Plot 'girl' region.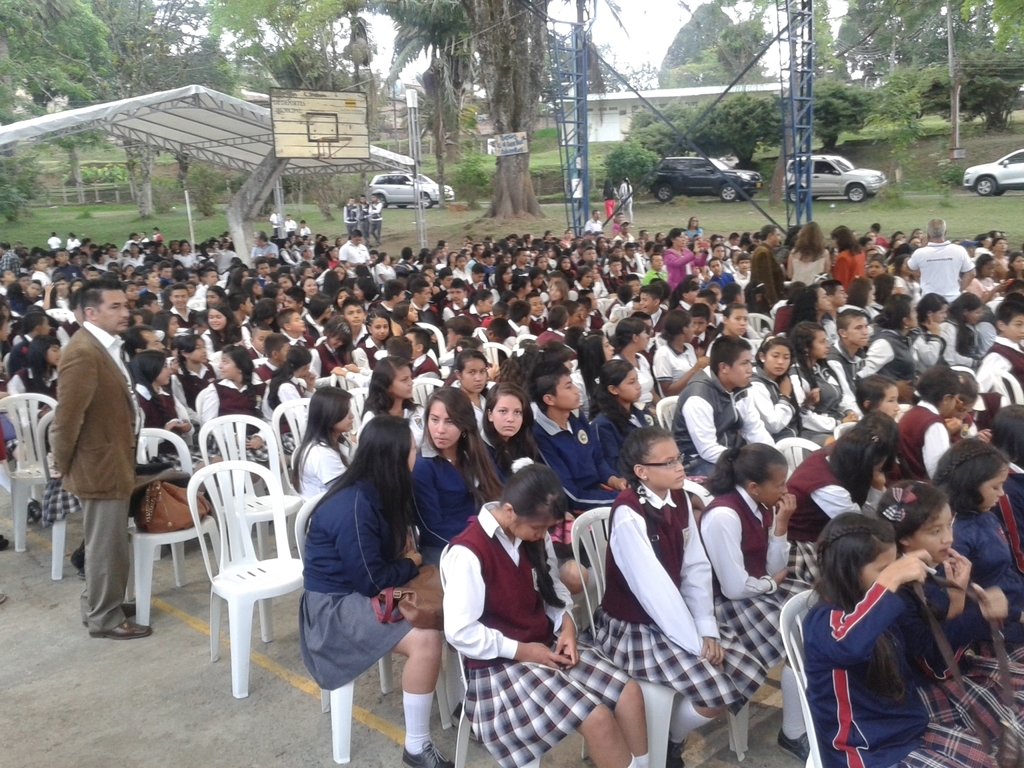
Plotted at crop(170, 334, 215, 449).
